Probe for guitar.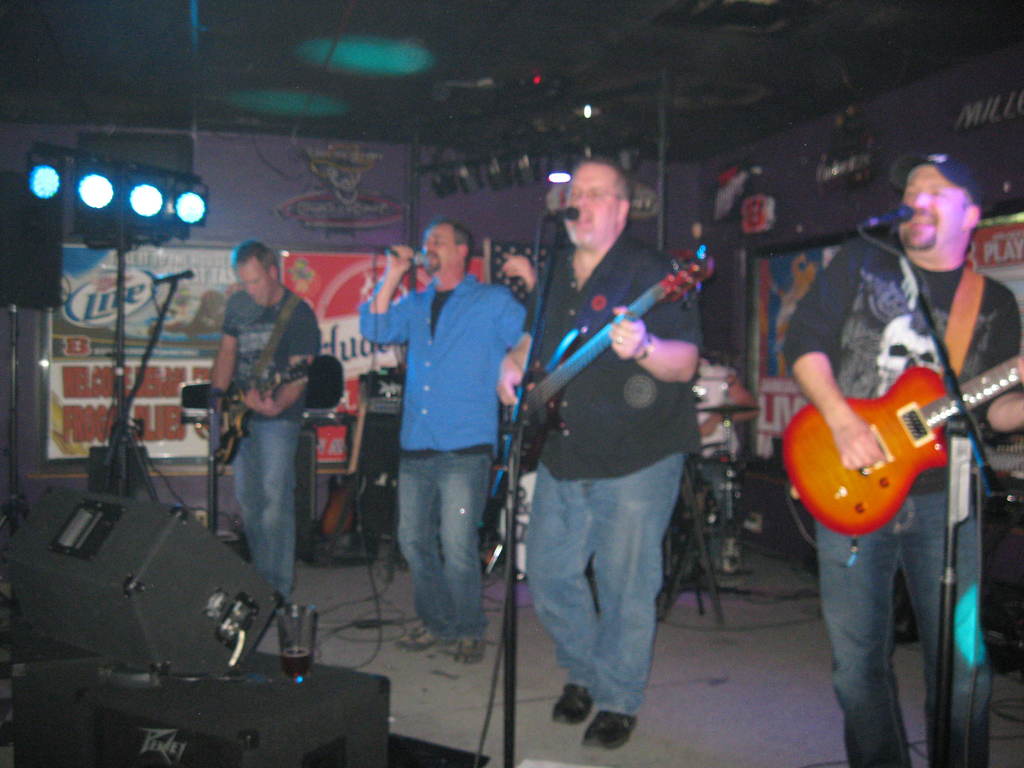
Probe result: <bbox>492, 247, 731, 496</bbox>.
